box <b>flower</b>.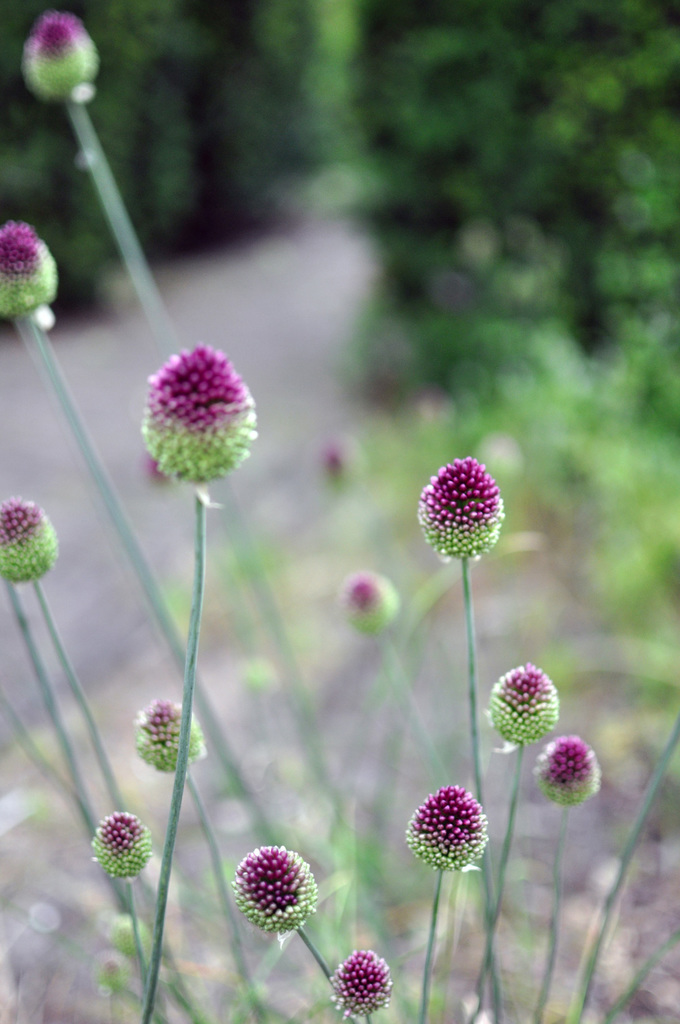
x1=0, y1=500, x2=56, y2=577.
